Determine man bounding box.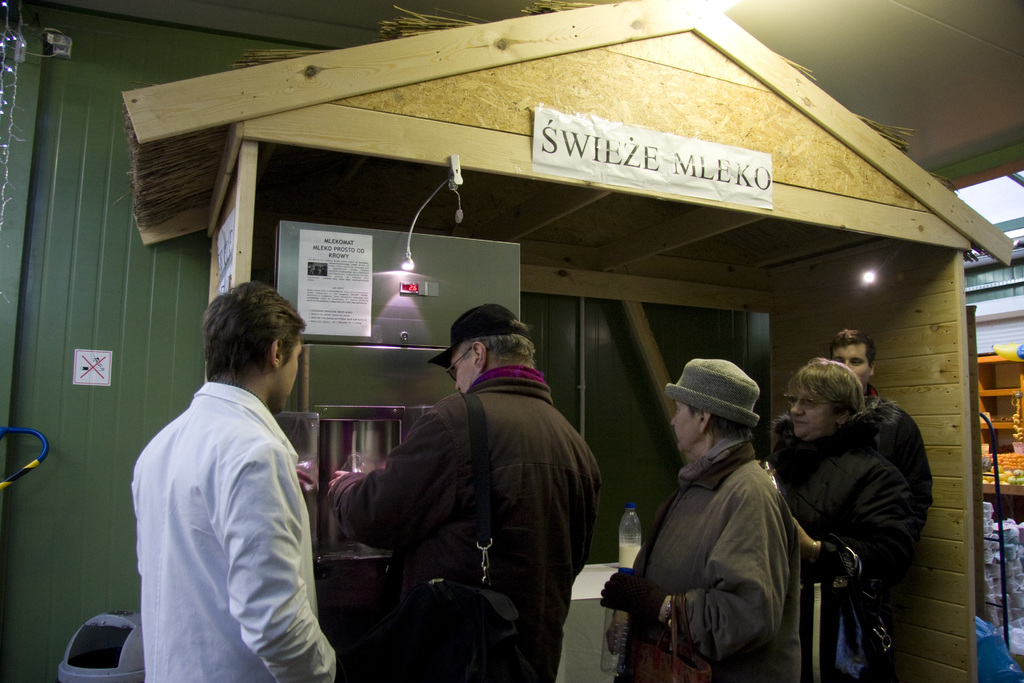
Determined: 756, 364, 920, 682.
